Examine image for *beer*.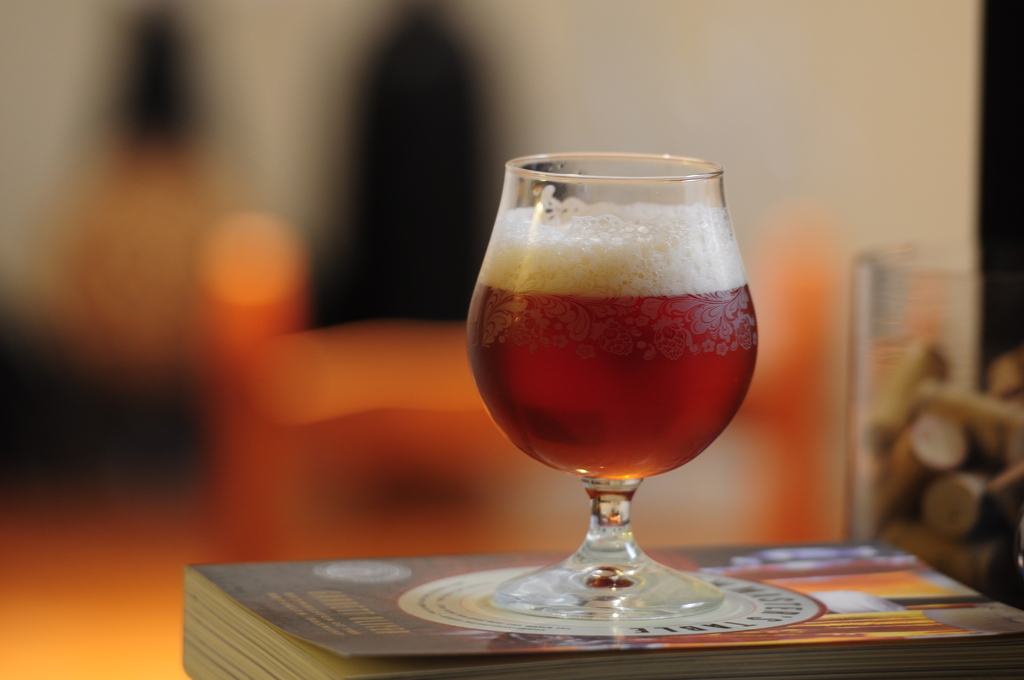
Examination result: region(444, 133, 789, 630).
